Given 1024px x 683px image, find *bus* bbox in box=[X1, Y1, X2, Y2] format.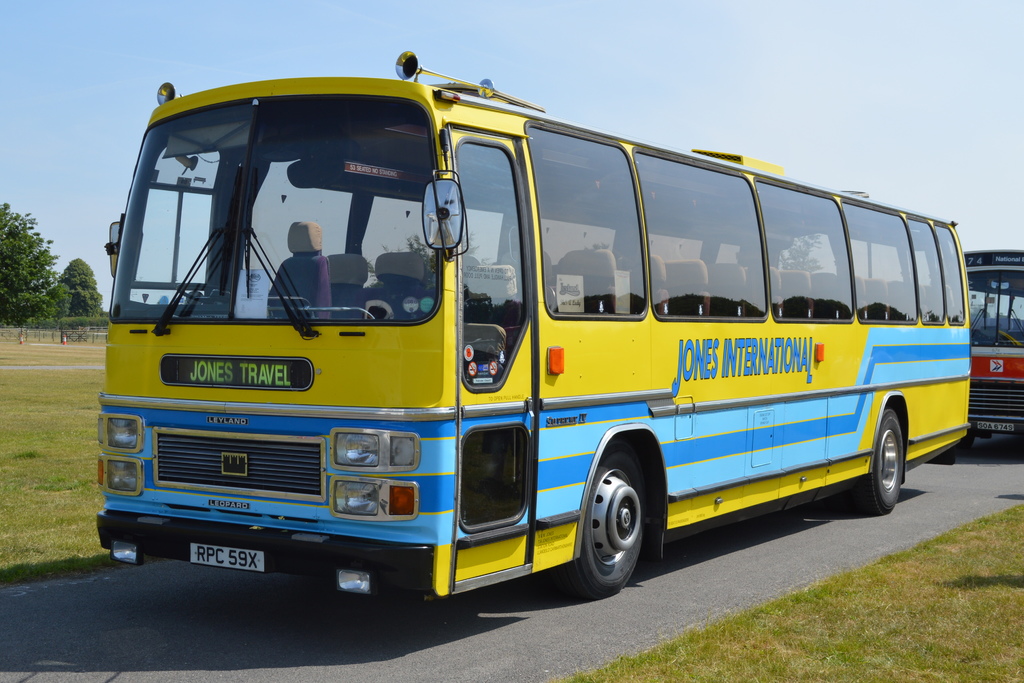
box=[93, 47, 972, 601].
